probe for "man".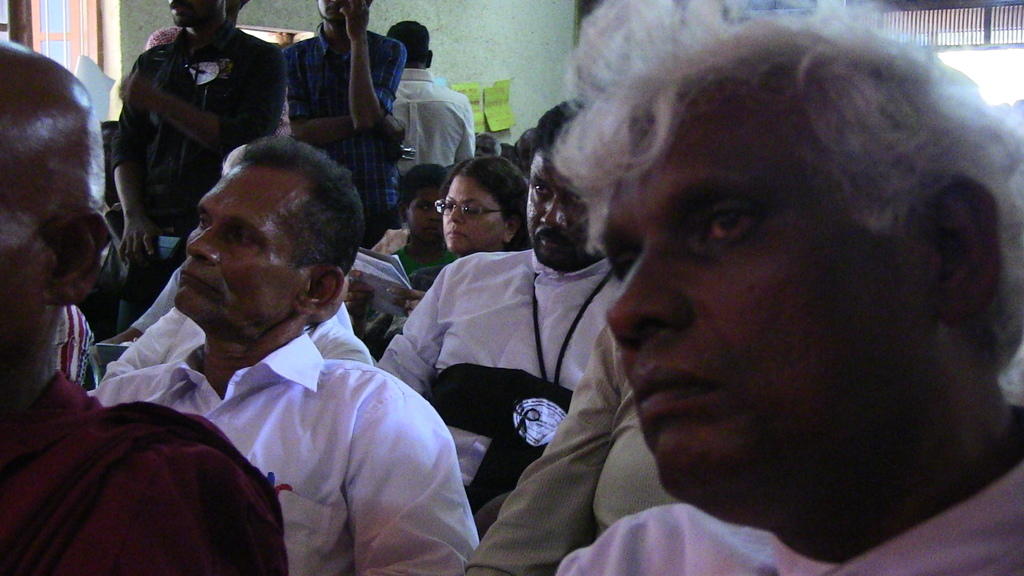
Probe result: (387,17,475,177).
